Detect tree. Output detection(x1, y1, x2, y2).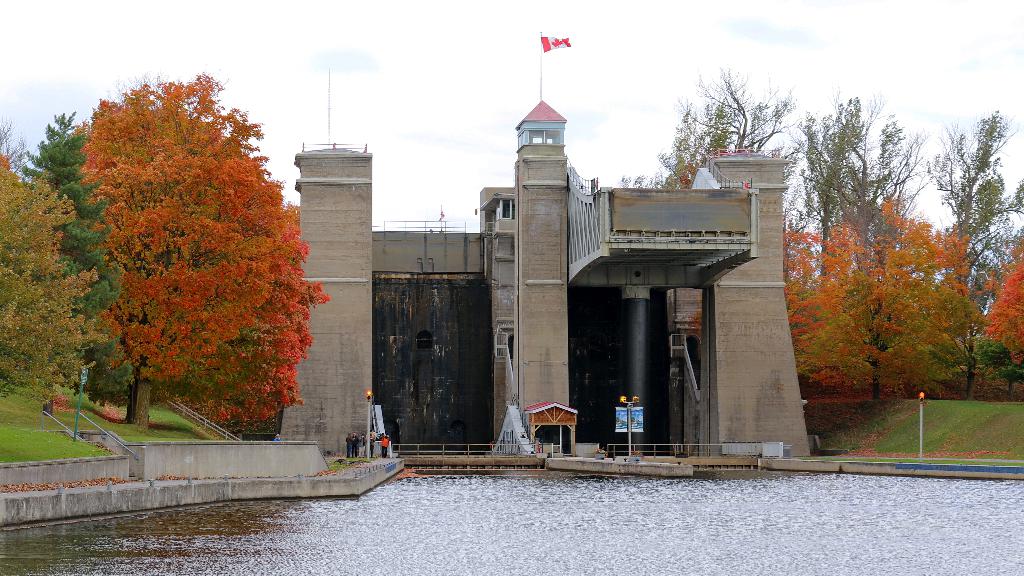
detection(23, 69, 337, 432).
